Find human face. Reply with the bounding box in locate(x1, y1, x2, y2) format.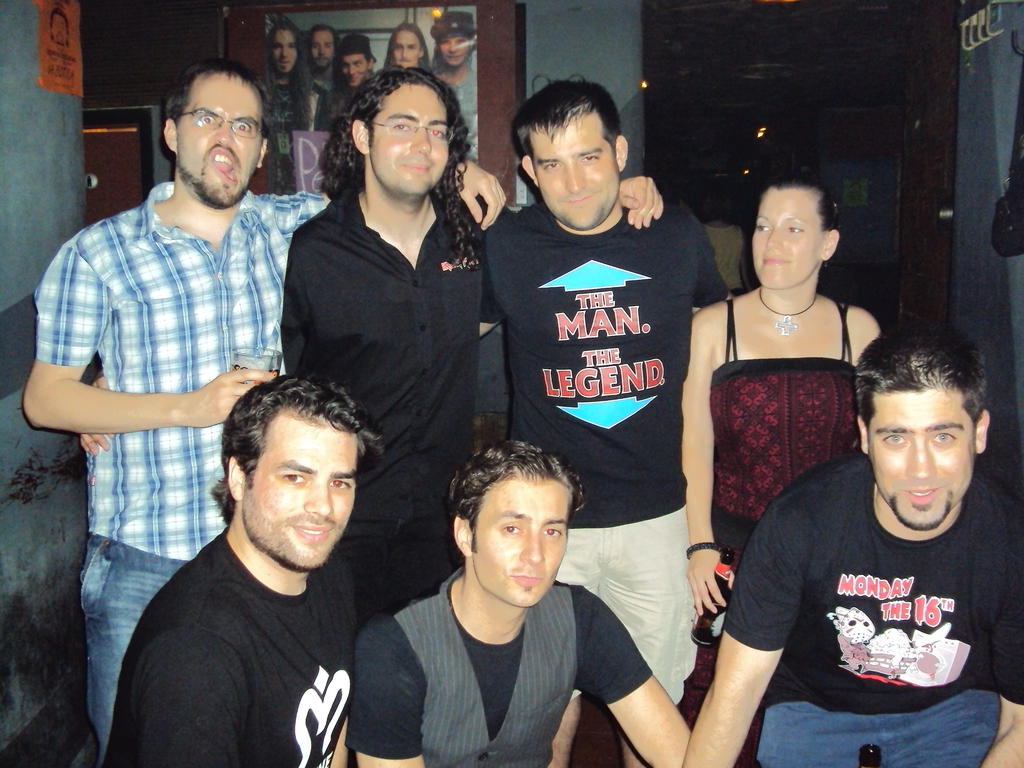
locate(316, 31, 337, 61).
